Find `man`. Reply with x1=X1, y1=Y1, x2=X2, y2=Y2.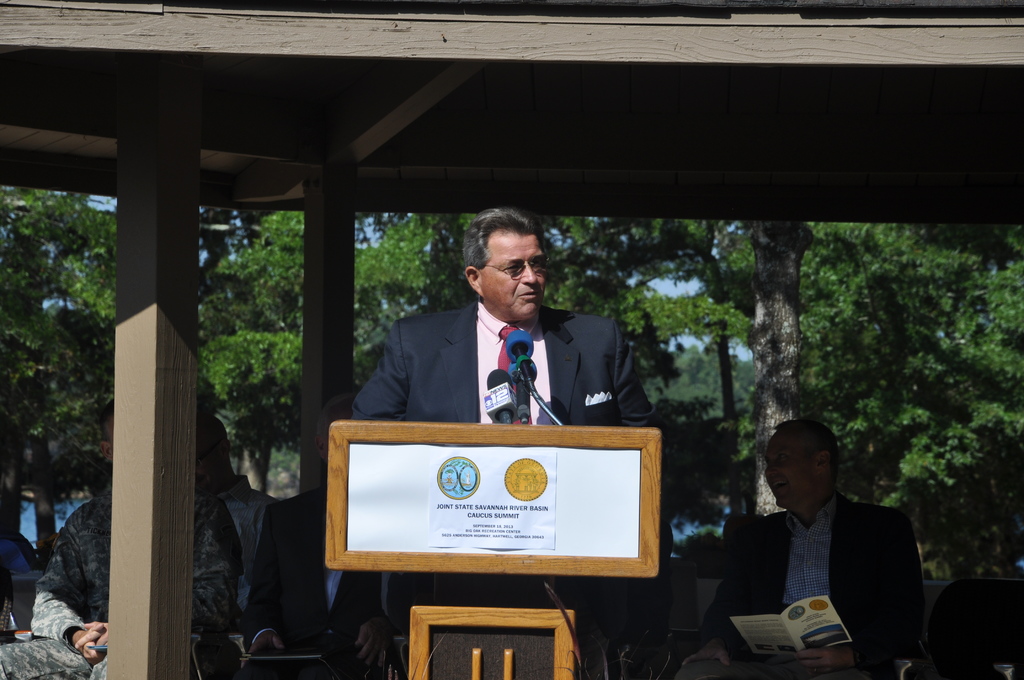
x1=248, y1=394, x2=405, y2=679.
